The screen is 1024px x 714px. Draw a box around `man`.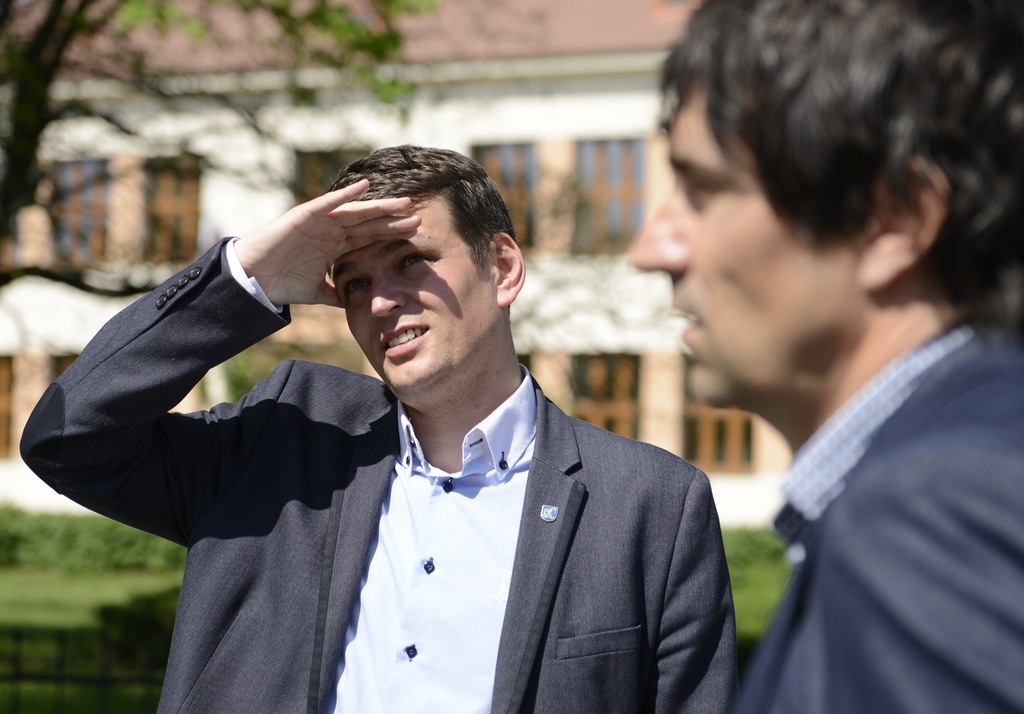
(x1=171, y1=152, x2=757, y2=692).
